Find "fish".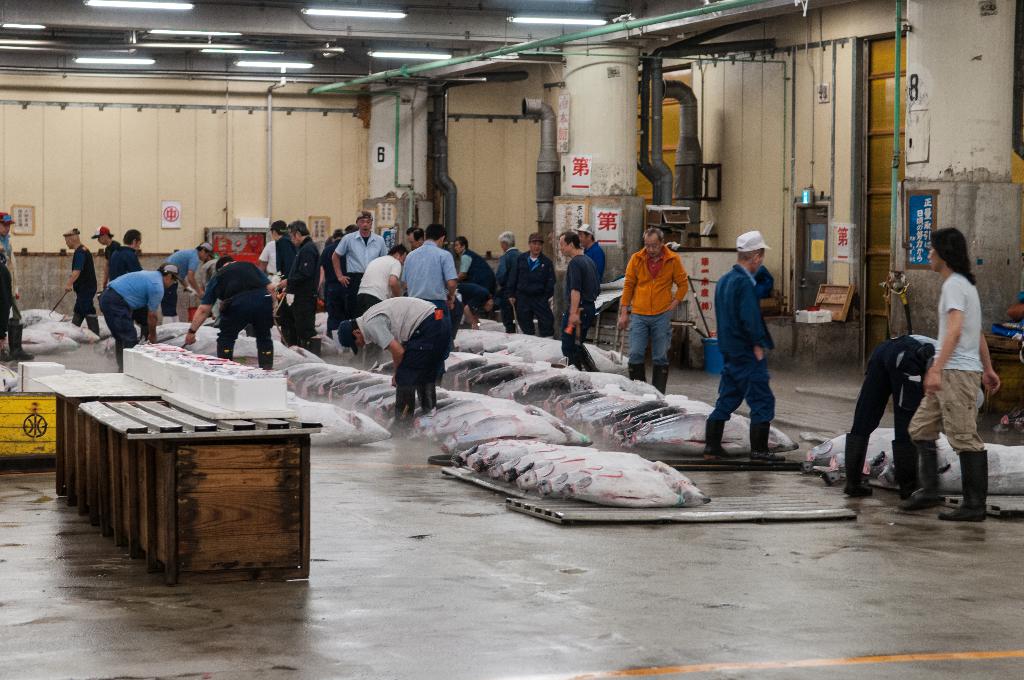
bbox=(0, 324, 58, 358).
